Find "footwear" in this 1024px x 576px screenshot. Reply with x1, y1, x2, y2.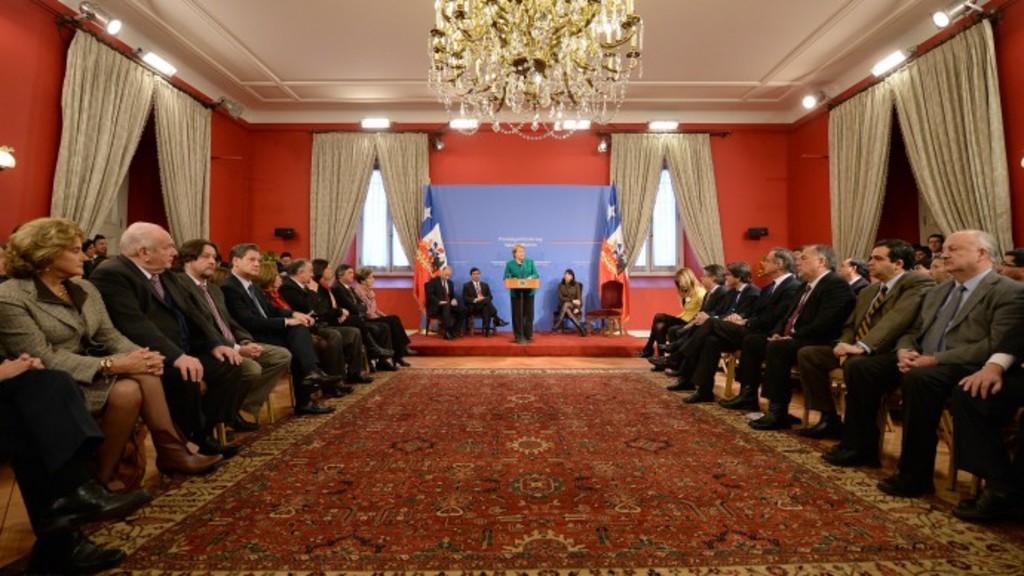
346, 368, 370, 384.
